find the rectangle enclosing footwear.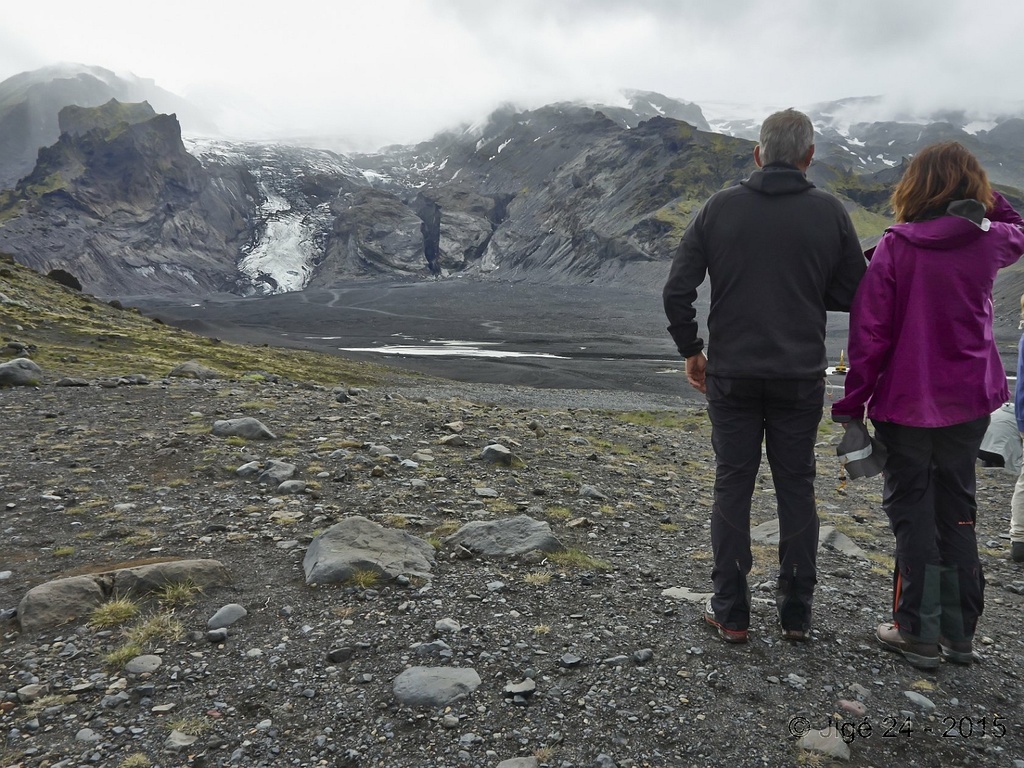
(left=877, top=624, right=943, bottom=665).
